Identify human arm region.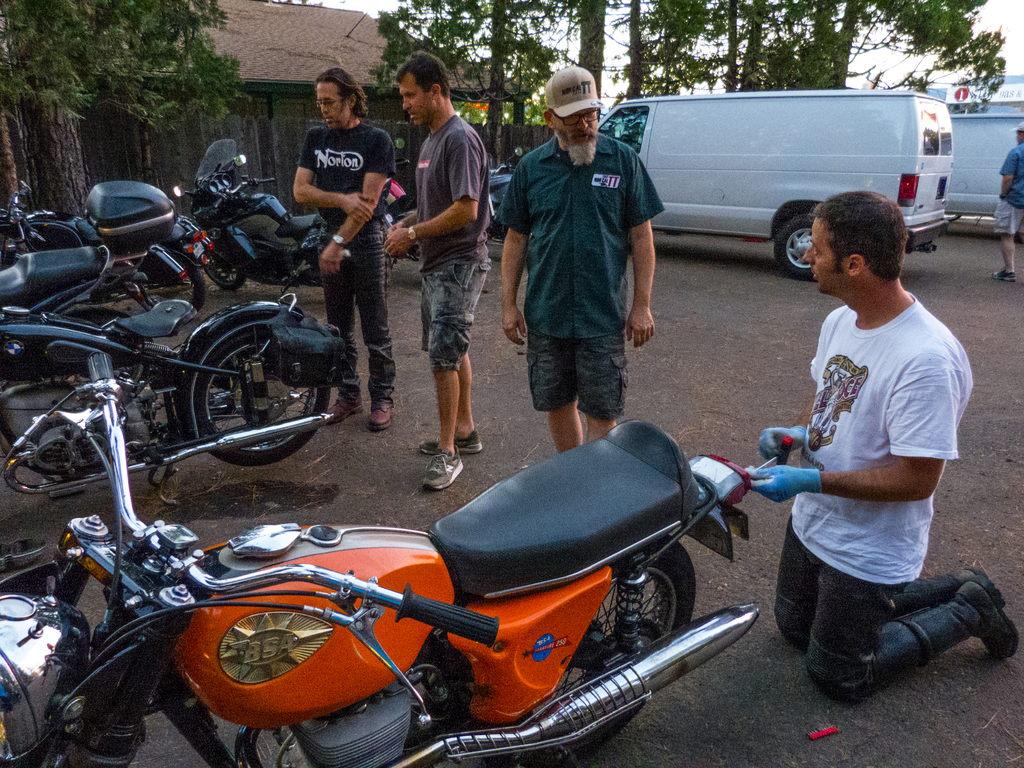
Region: BBox(382, 131, 484, 257).
